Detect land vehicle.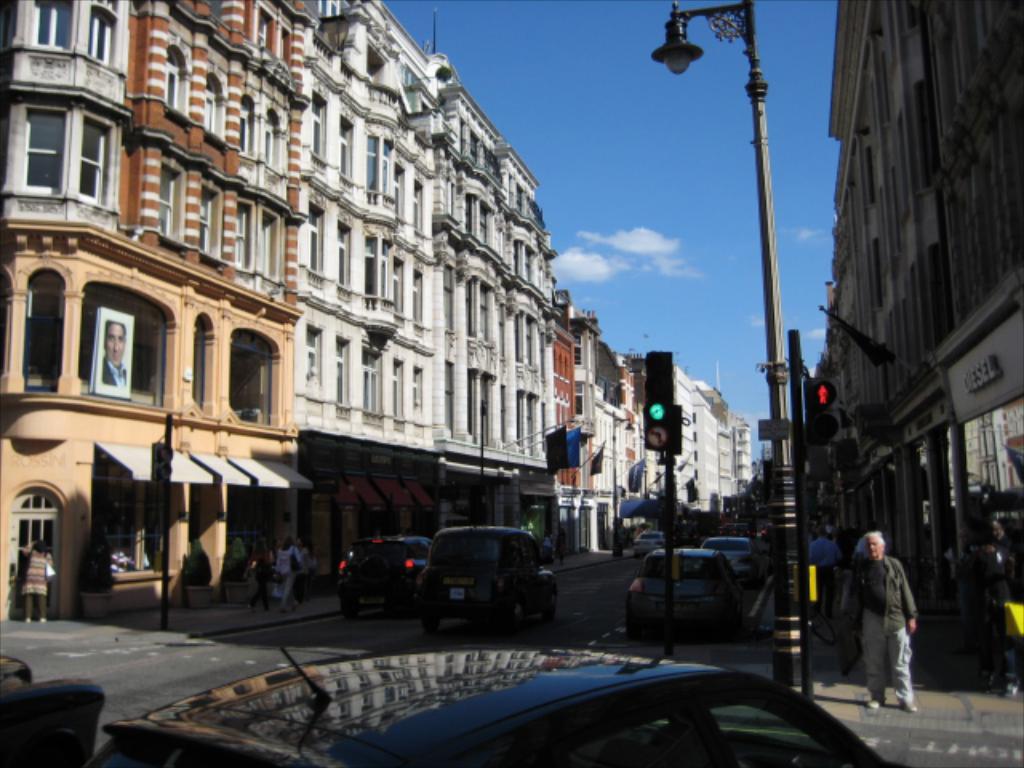
Detected at 421,520,566,629.
